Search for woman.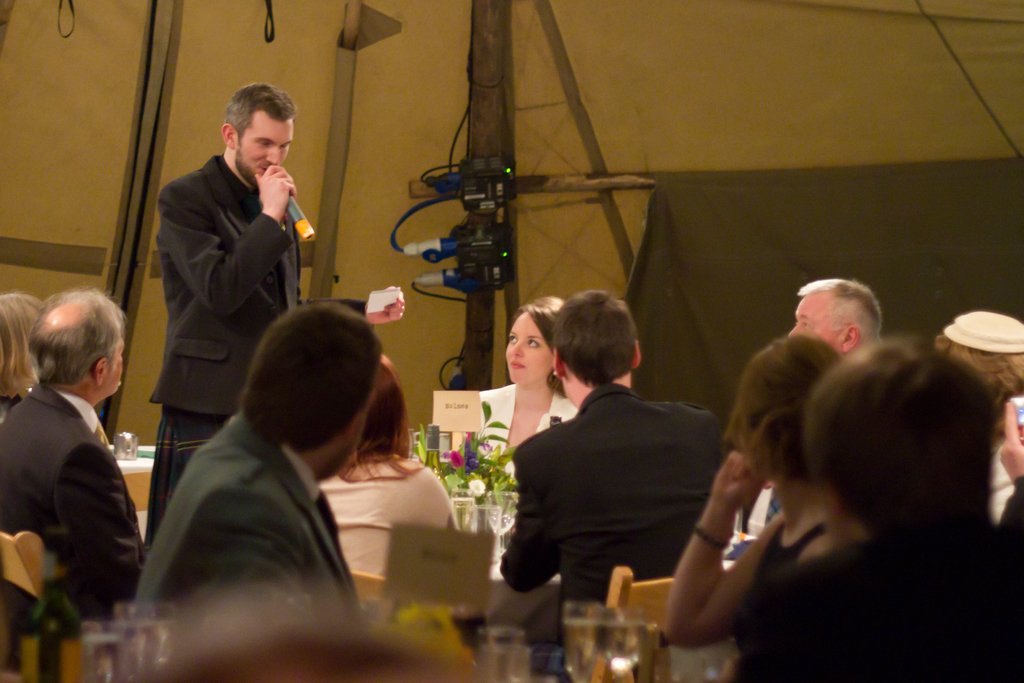
Found at l=661, t=331, r=876, b=682.
